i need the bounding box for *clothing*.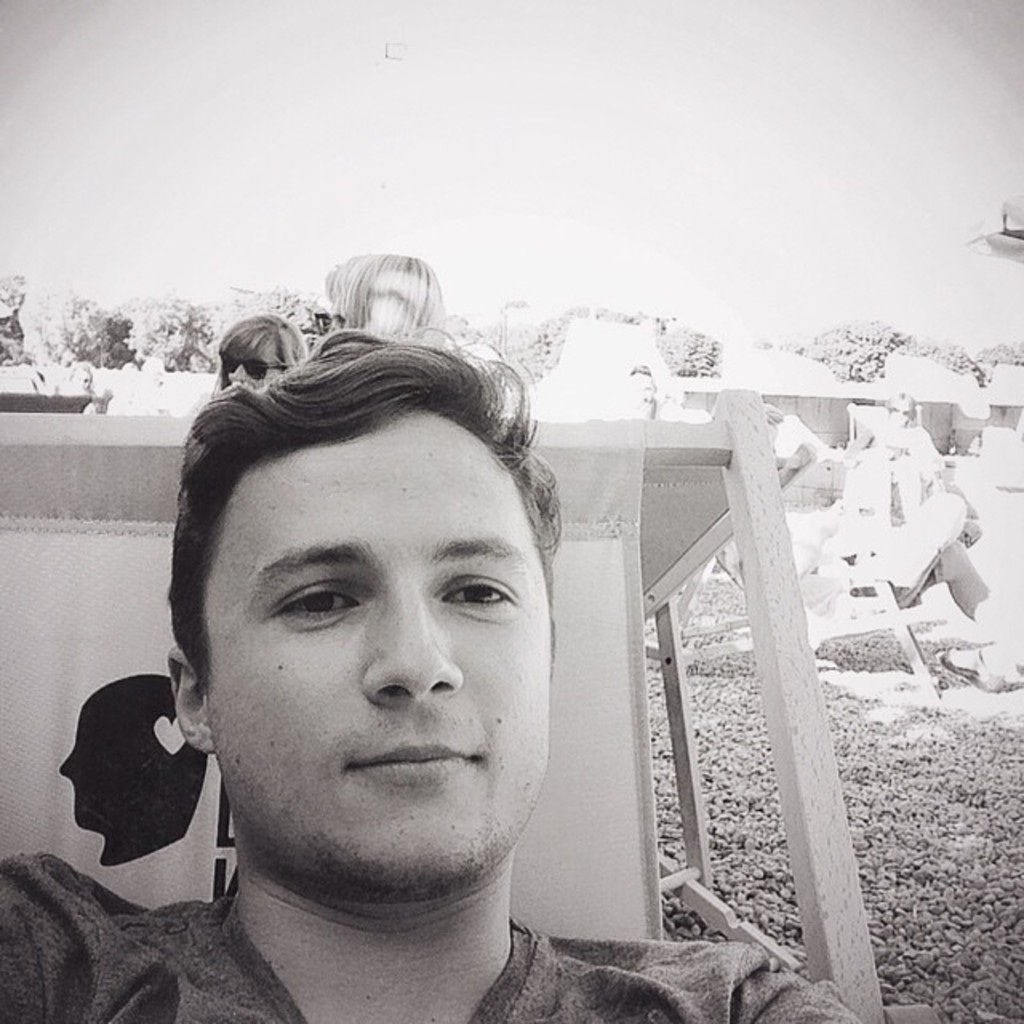
Here it is: 0 850 864 1022.
